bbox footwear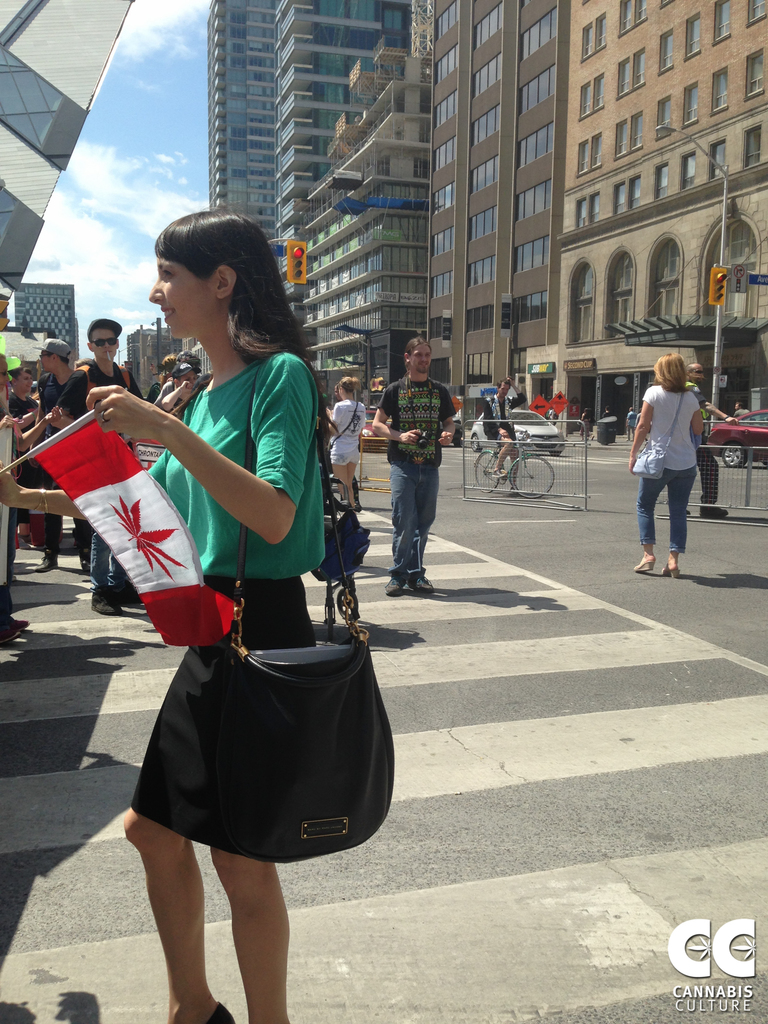
bbox=(202, 995, 237, 1023)
